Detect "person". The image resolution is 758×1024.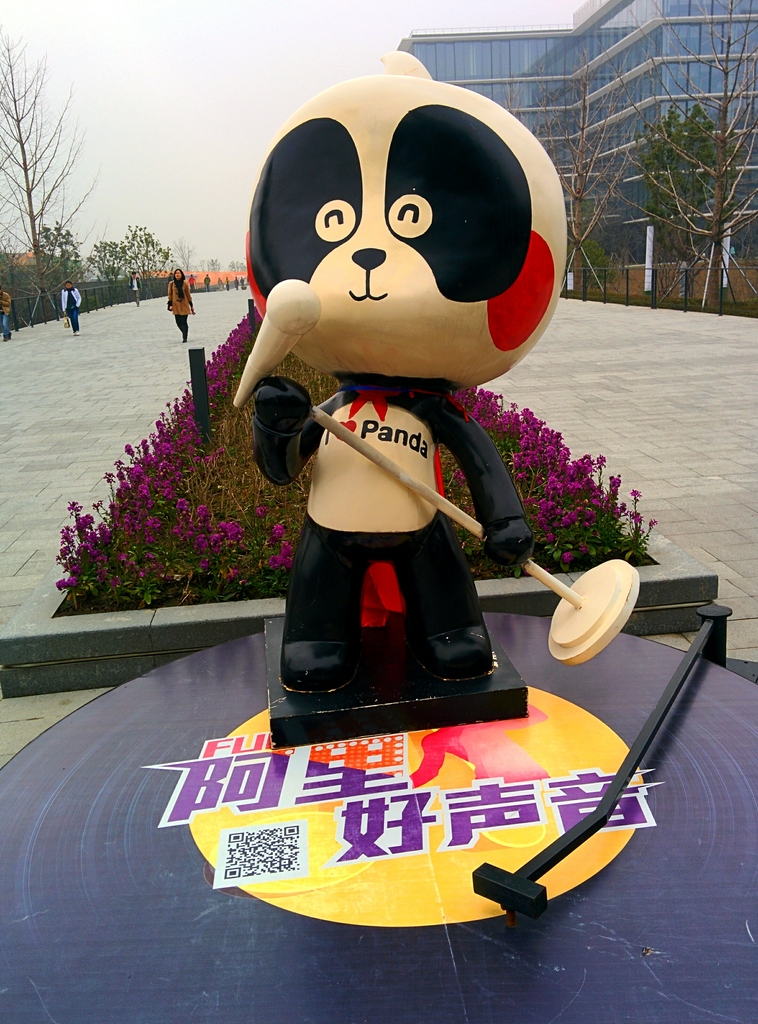
bbox(124, 267, 145, 311).
